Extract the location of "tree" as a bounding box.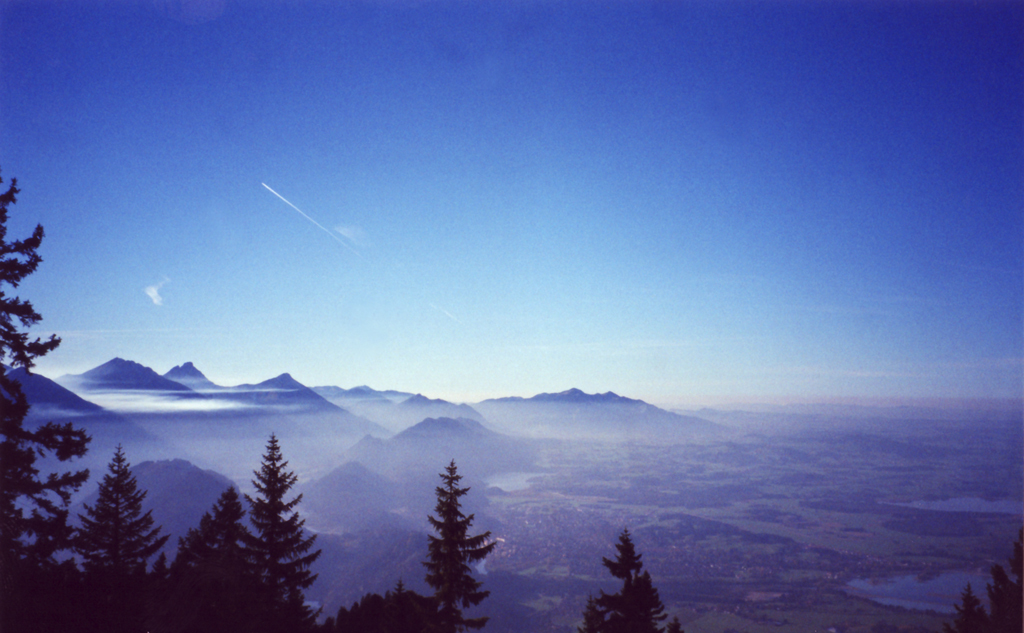
147/484/259/632.
